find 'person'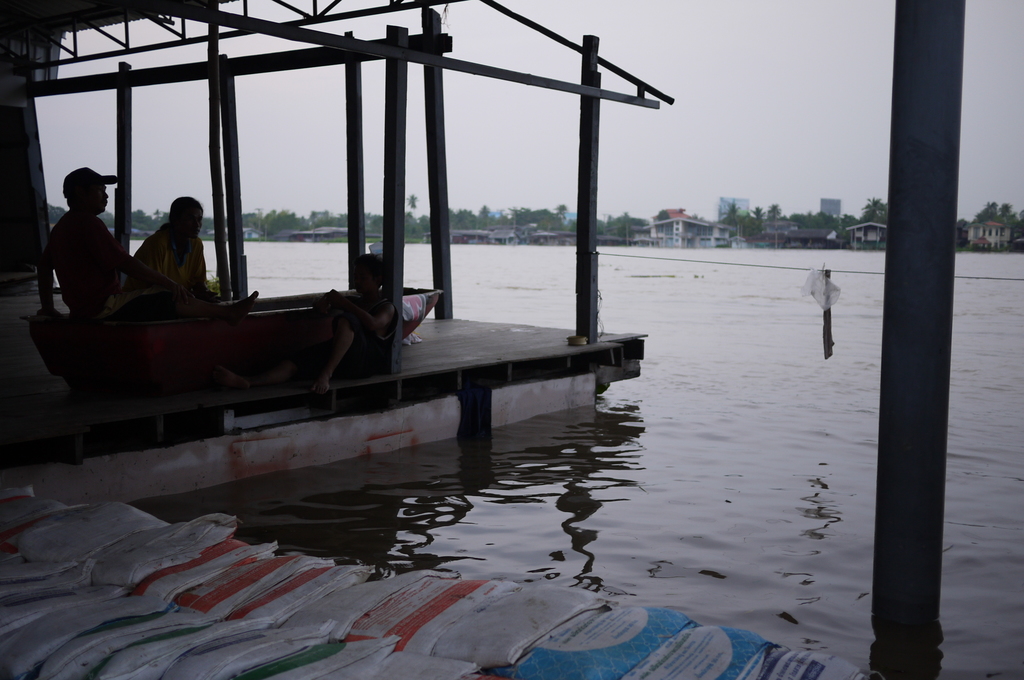
BBox(128, 200, 215, 293)
